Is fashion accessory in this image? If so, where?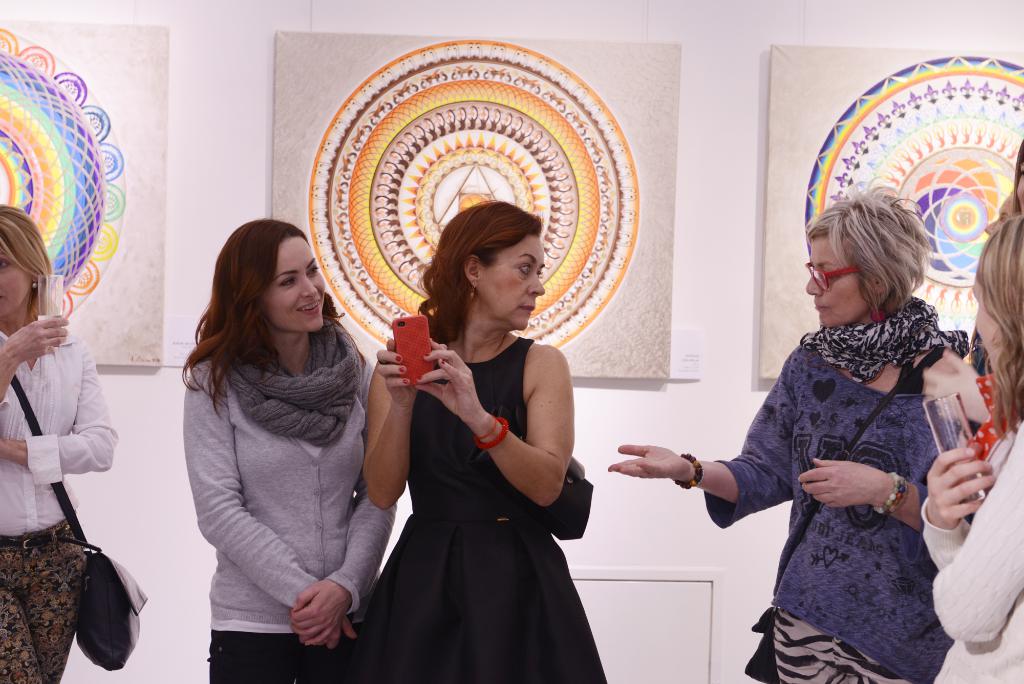
Yes, at BBox(875, 471, 899, 514).
